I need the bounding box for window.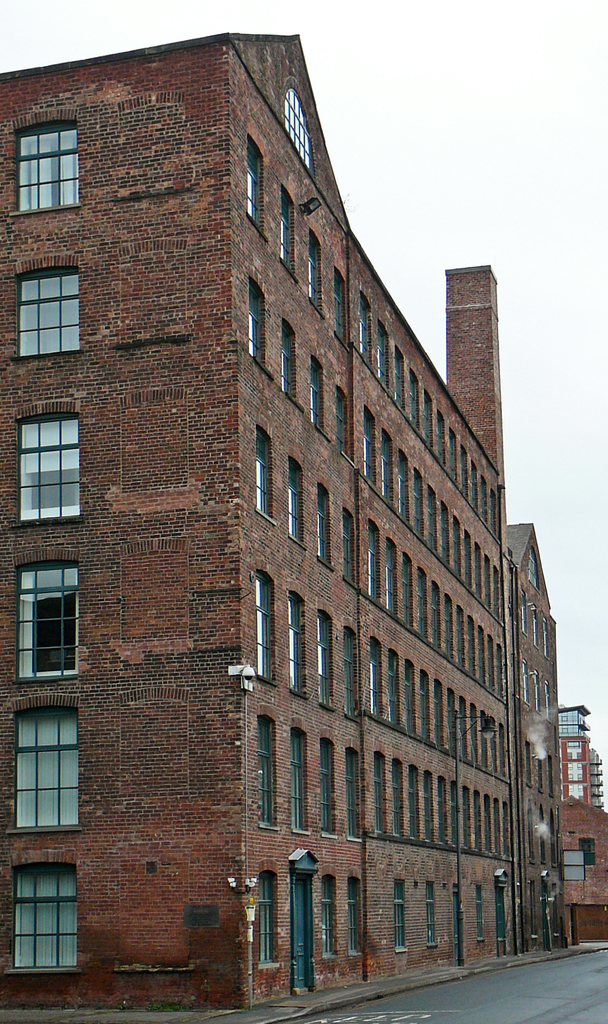
Here it is: {"left": 23, "top": 113, "right": 79, "bottom": 214}.
